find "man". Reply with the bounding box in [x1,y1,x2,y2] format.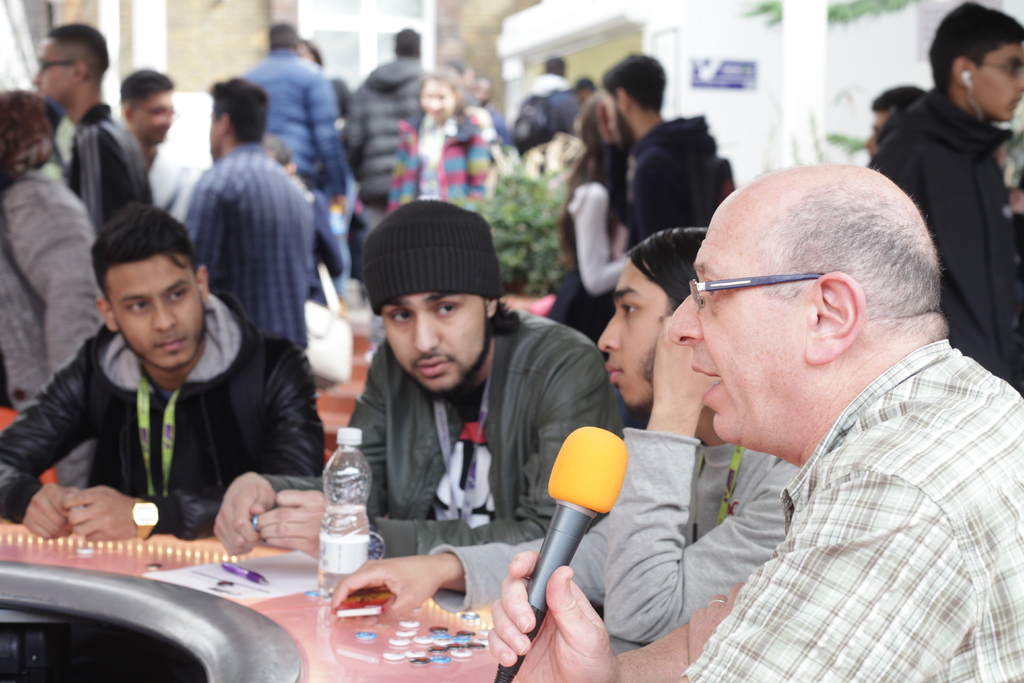
[870,0,1023,395].
